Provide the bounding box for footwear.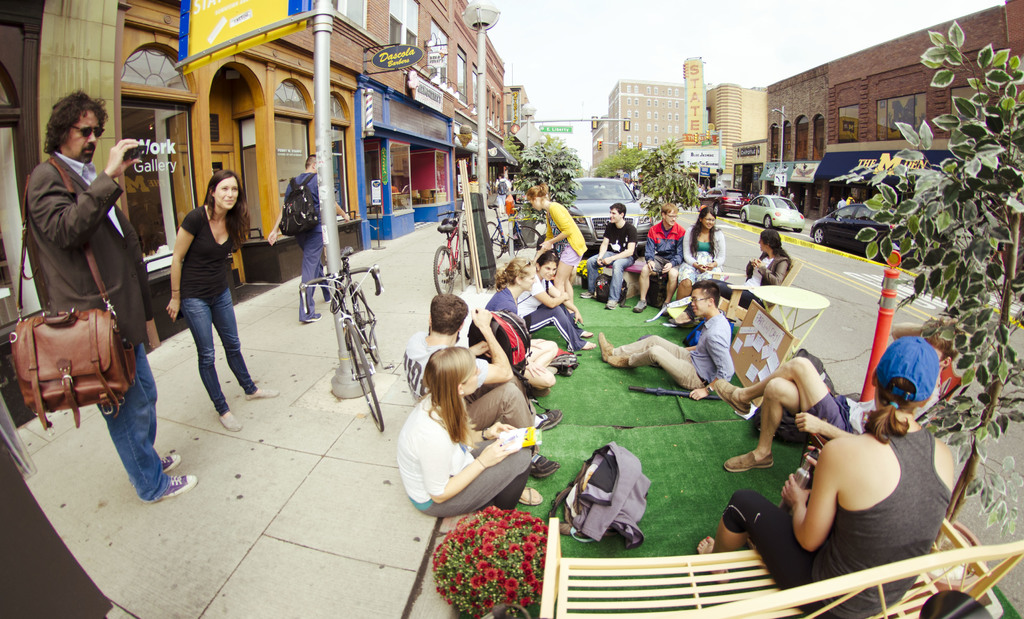
bbox(247, 385, 280, 400).
